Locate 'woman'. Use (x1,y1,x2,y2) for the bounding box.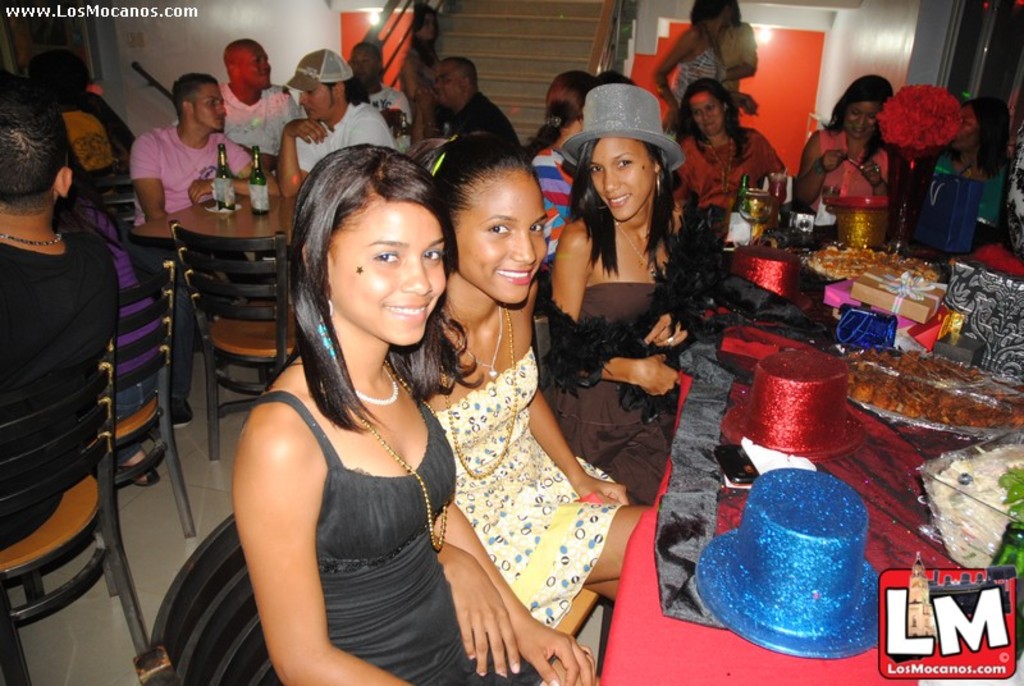
(544,82,705,516).
